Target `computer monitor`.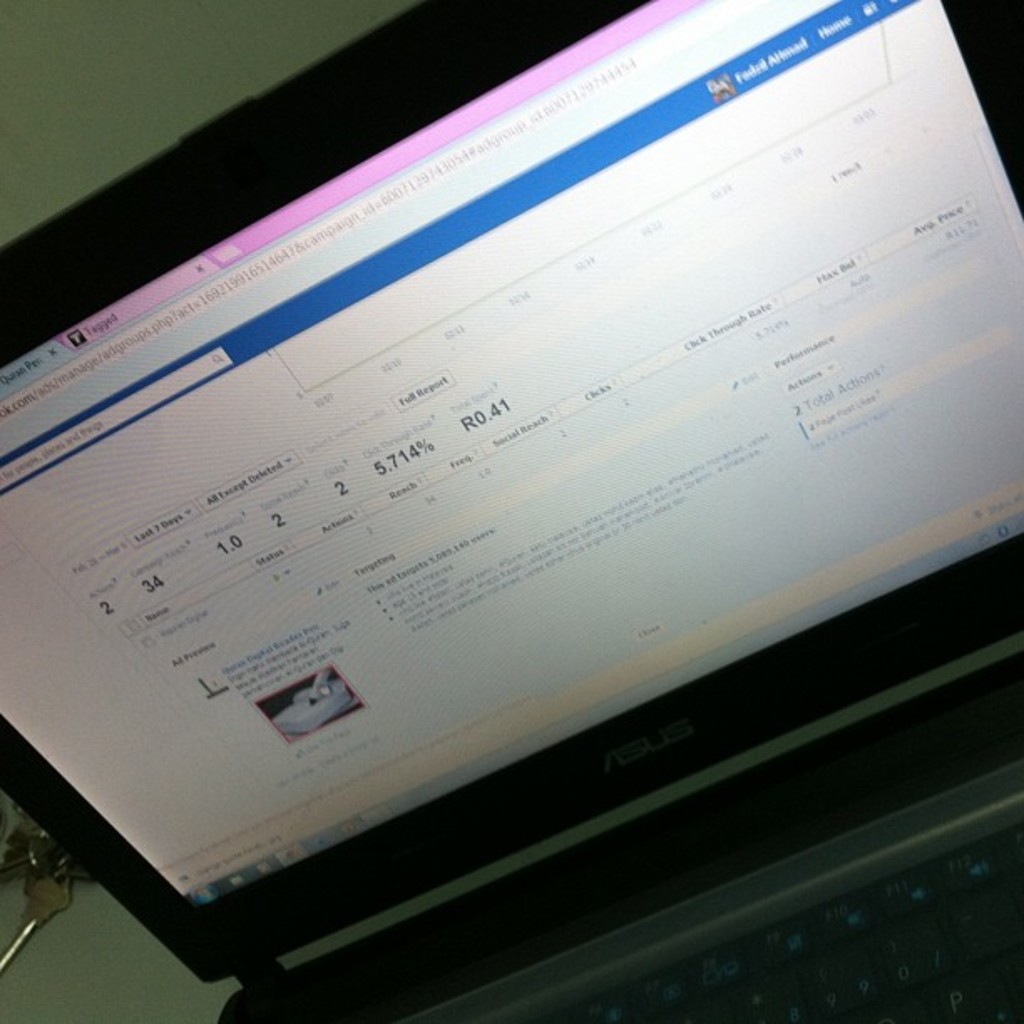
Target region: 0, 0, 1023, 1012.
